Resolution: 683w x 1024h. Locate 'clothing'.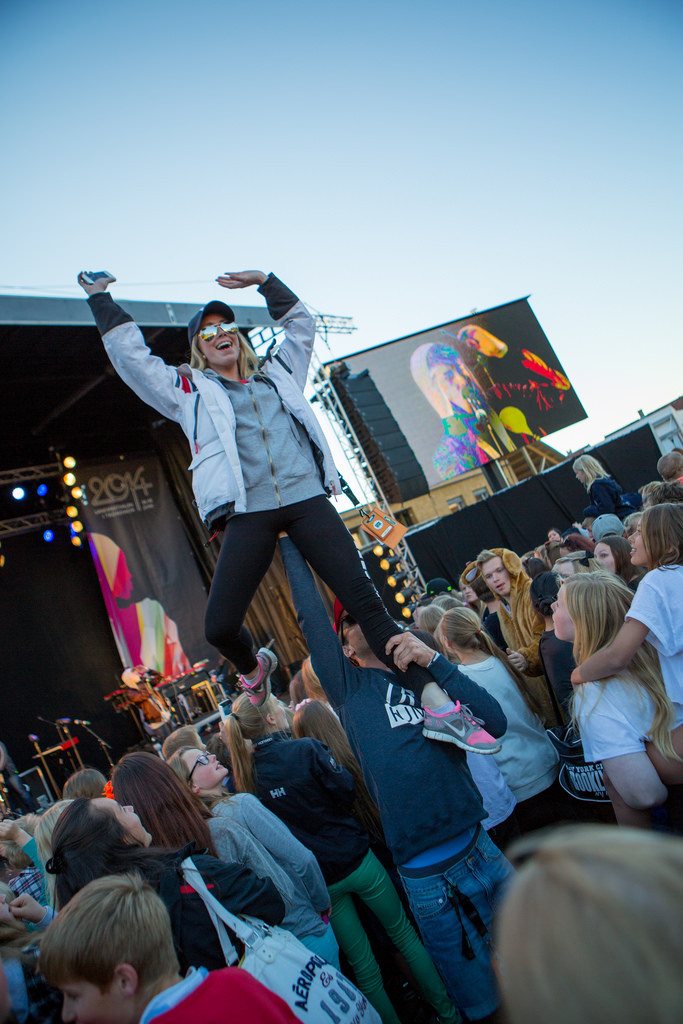
(117,290,374,661).
